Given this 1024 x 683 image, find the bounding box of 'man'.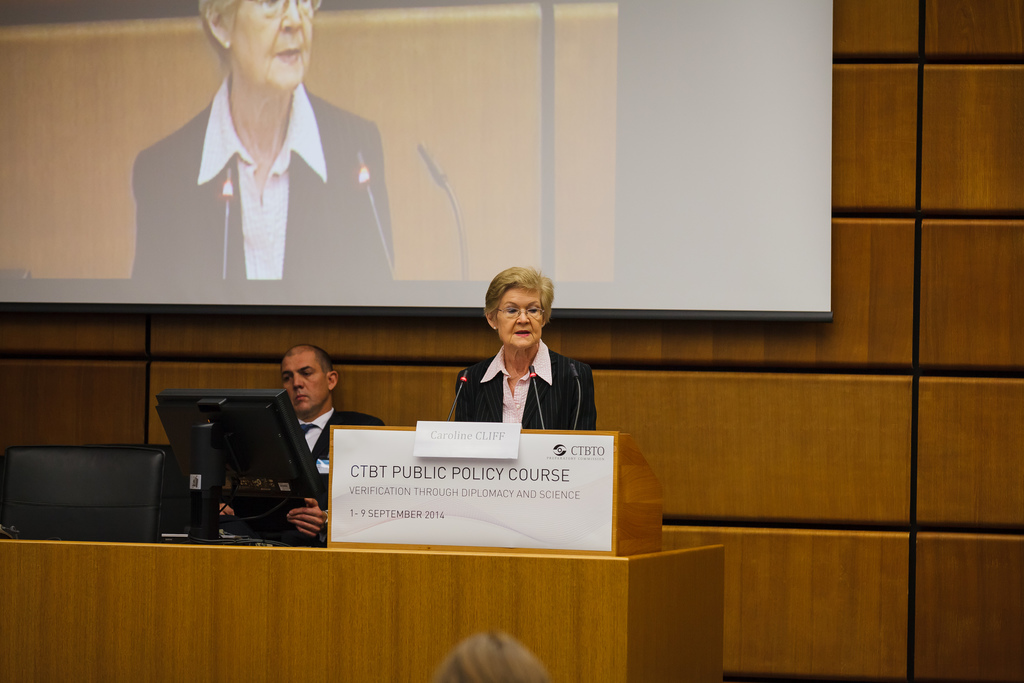
433/265/608/454.
